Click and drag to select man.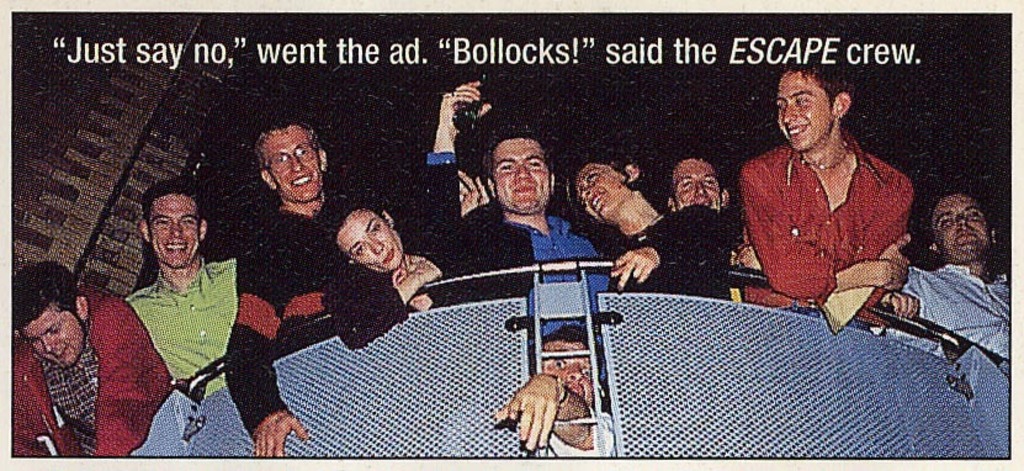
Selection: 754, 58, 917, 330.
